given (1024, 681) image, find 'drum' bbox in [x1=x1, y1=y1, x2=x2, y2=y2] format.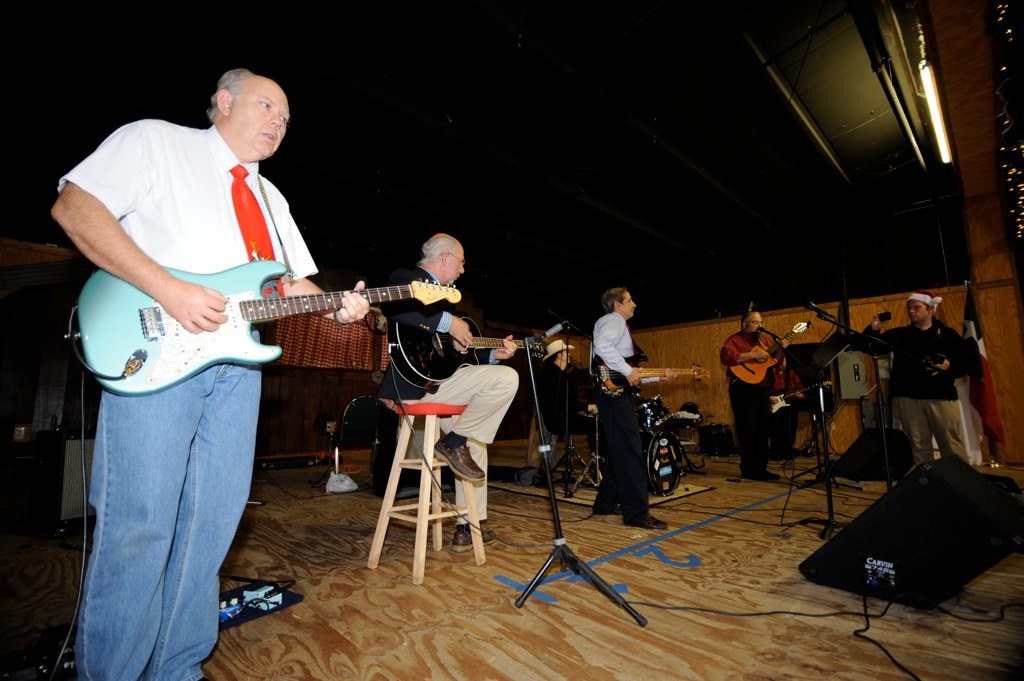
[x1=639, y1=396, x2=673, y2=428].
